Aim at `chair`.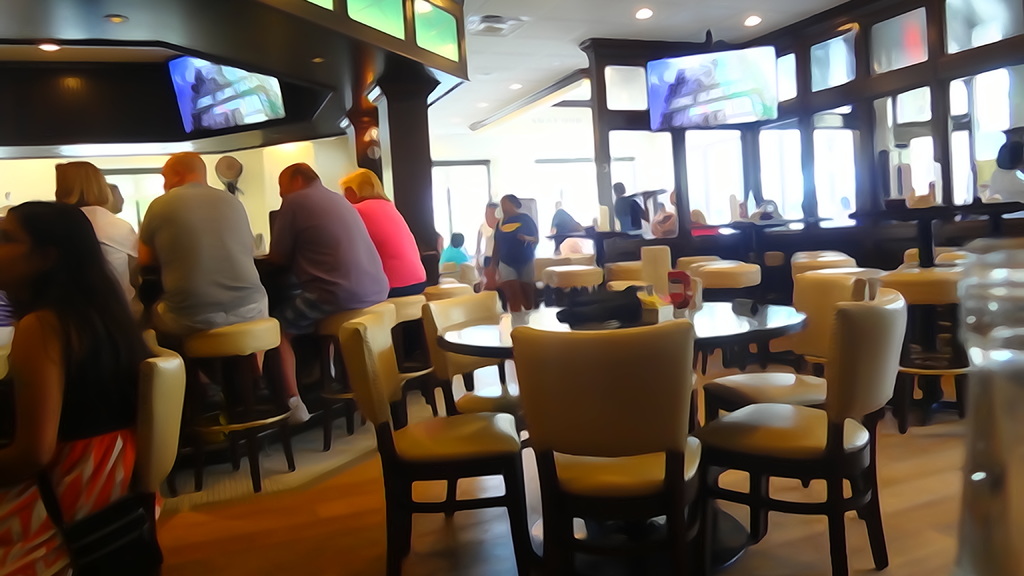
Aimed at x1=698, y1=285, x2=905, y2=575.
